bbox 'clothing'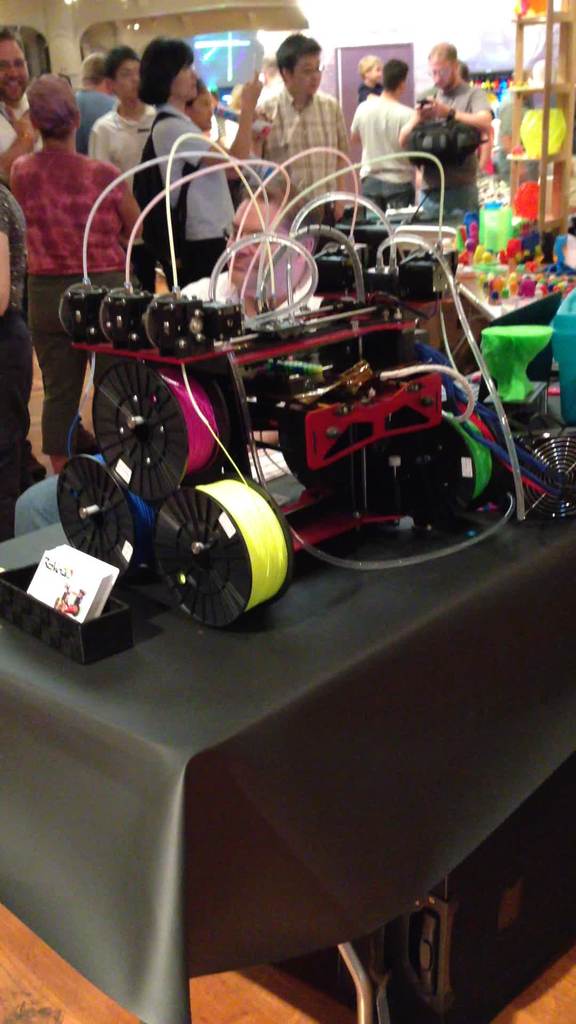
[x1=259, y1=77, x2=342, y2=259]
